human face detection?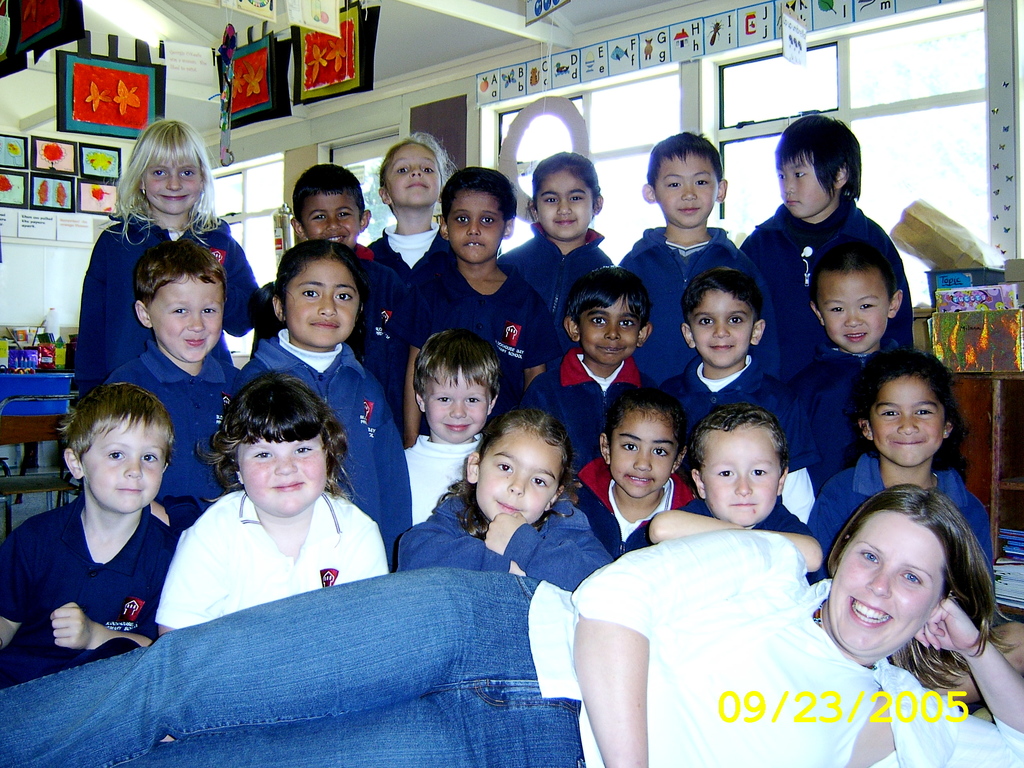
locate(691, 290, 755, 368)
